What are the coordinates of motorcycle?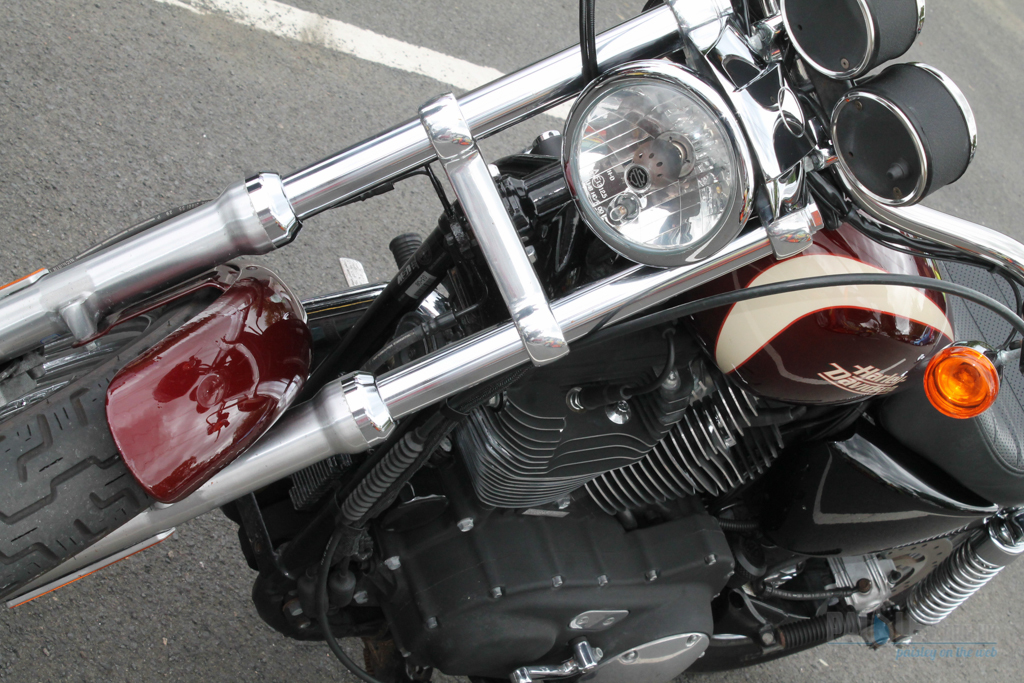
locate(1, 0, 1023, 682).
